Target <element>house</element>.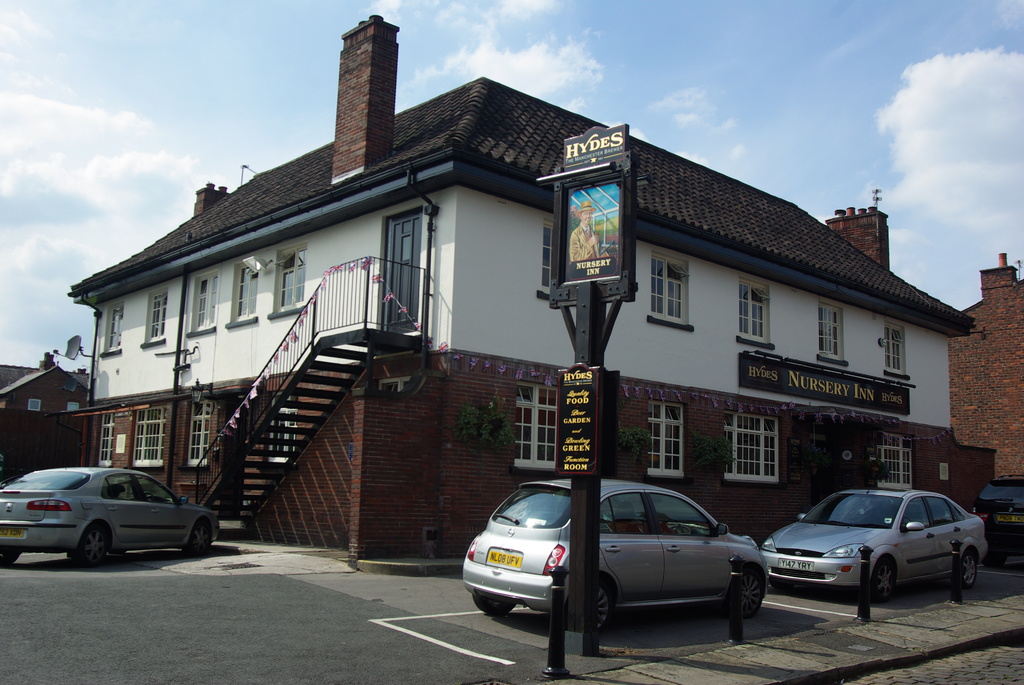
Target region: [0, 352, 78, 531].
